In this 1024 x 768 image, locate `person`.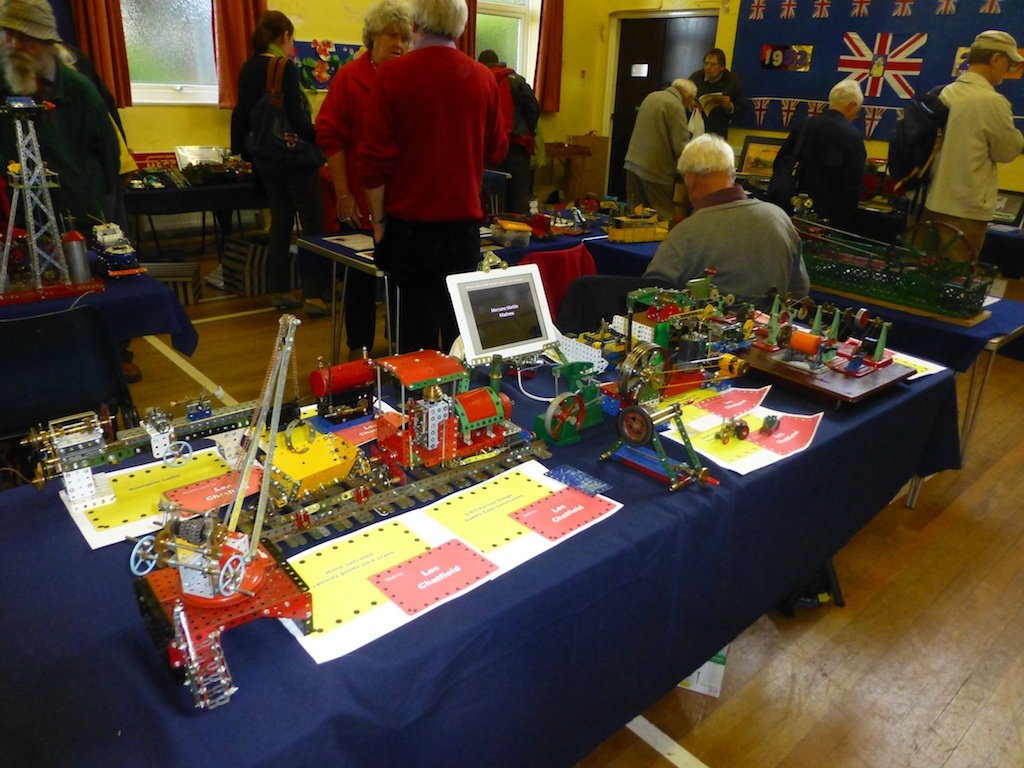
Bounding box: rect(913, 19, 1023, 281).
